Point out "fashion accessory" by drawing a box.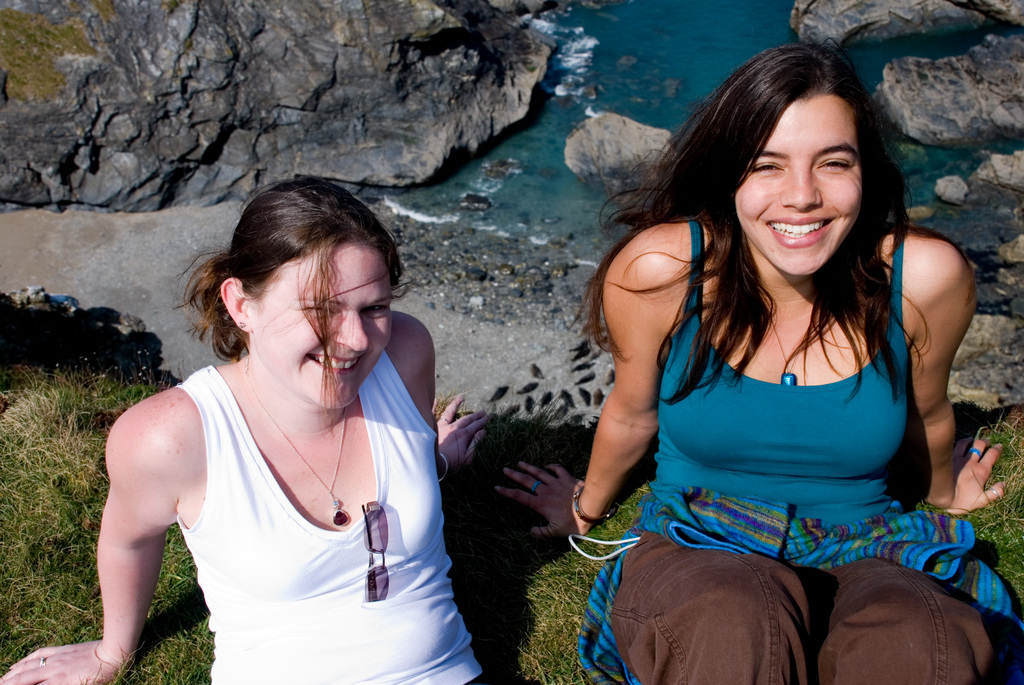
[left=436, top=453, right=450, bottom=483].
